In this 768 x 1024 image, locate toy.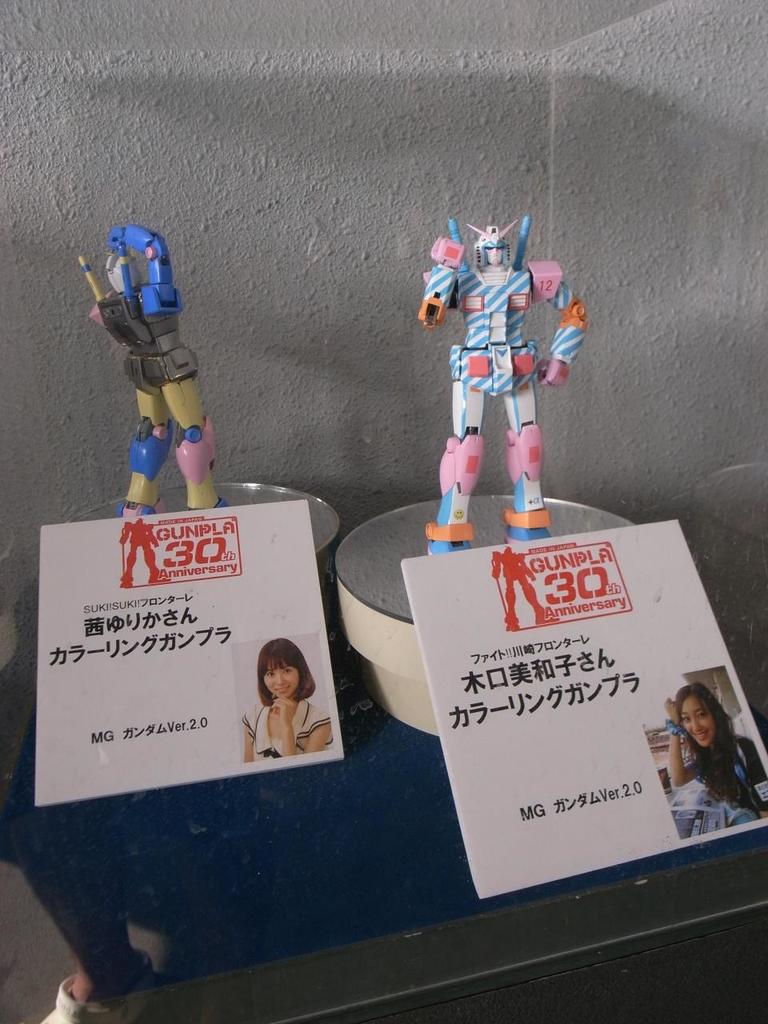
Bounding box: box=[118, 518, 169, 588].
